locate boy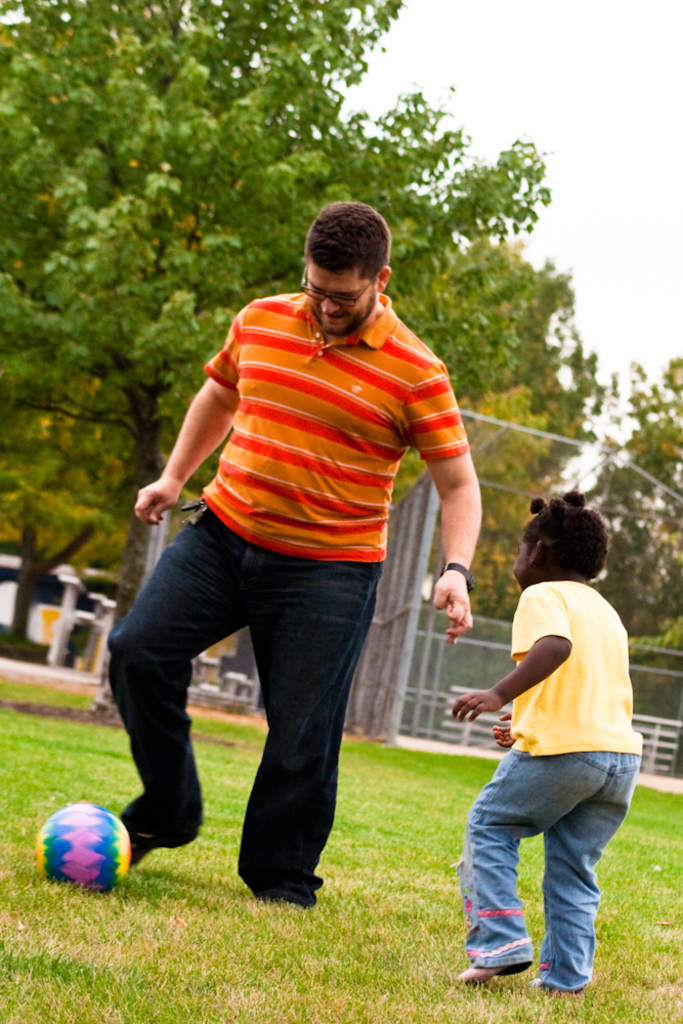
select_region(431, 489, 653, 974)
